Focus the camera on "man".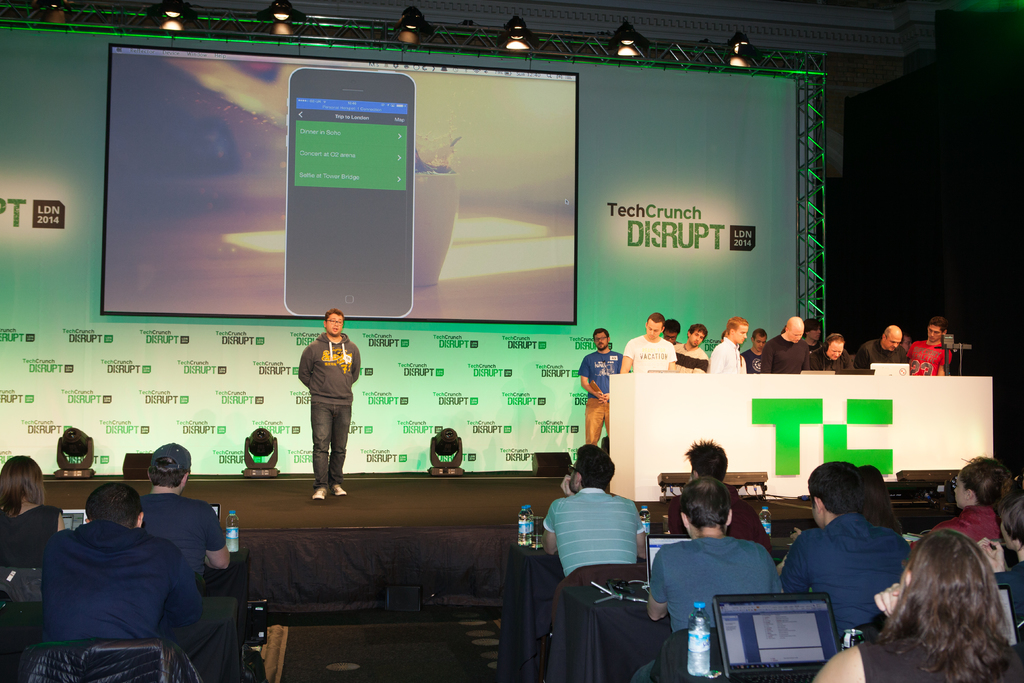
Focus region: 666/322/707/375.
